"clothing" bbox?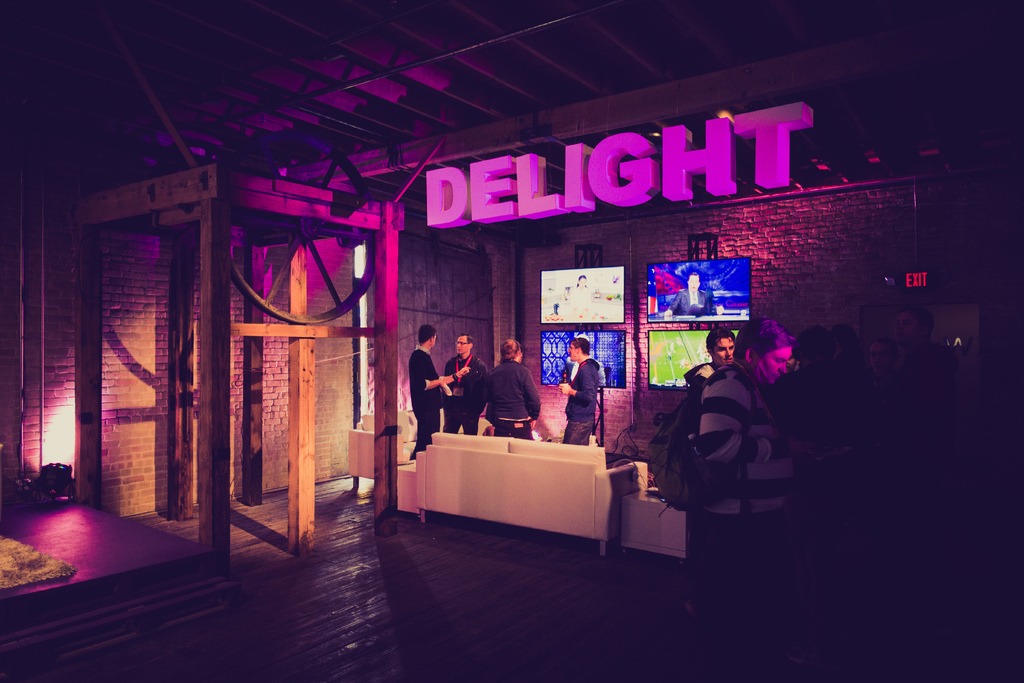
l=659, t=338, r=790, b=548
